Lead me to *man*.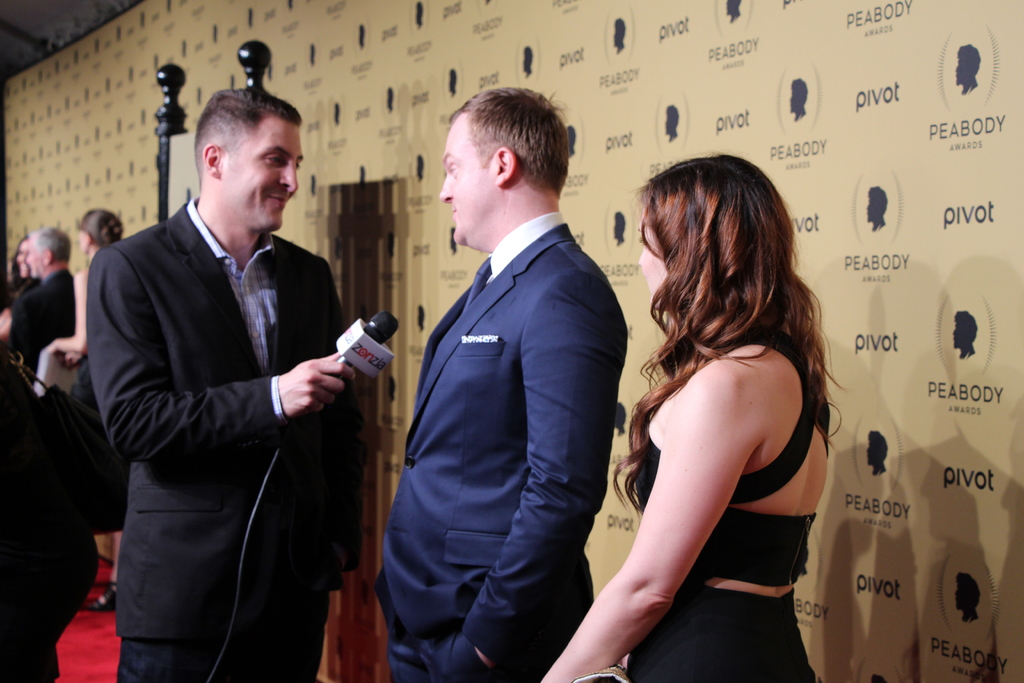
Lead to bbox(84, 87, 369, 682).
